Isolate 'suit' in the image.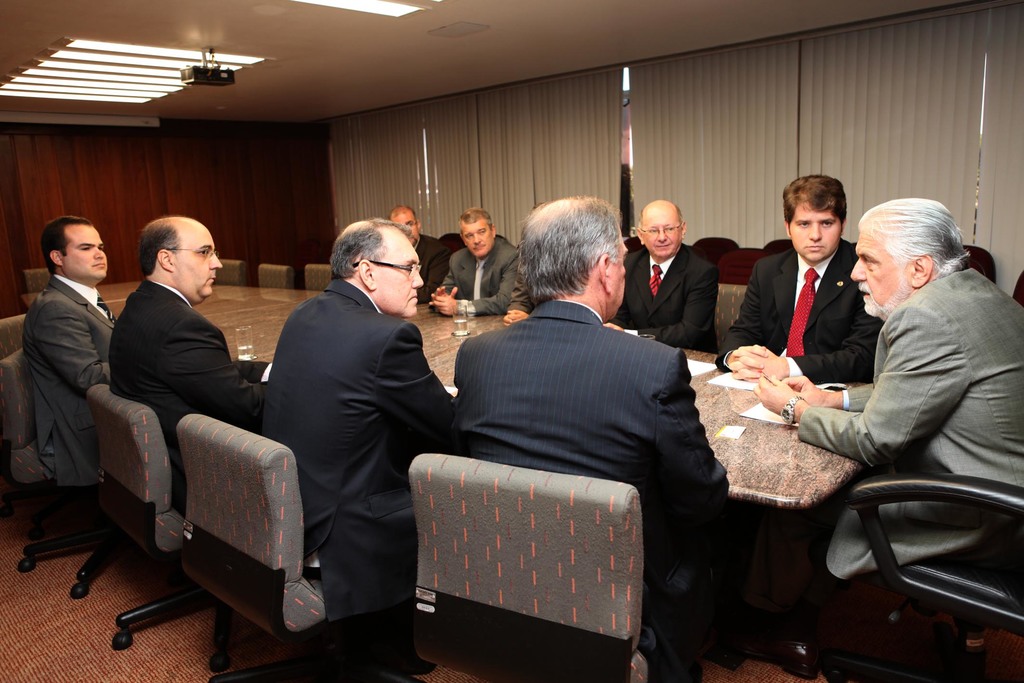
Isolated region: 610,241,719,352.
